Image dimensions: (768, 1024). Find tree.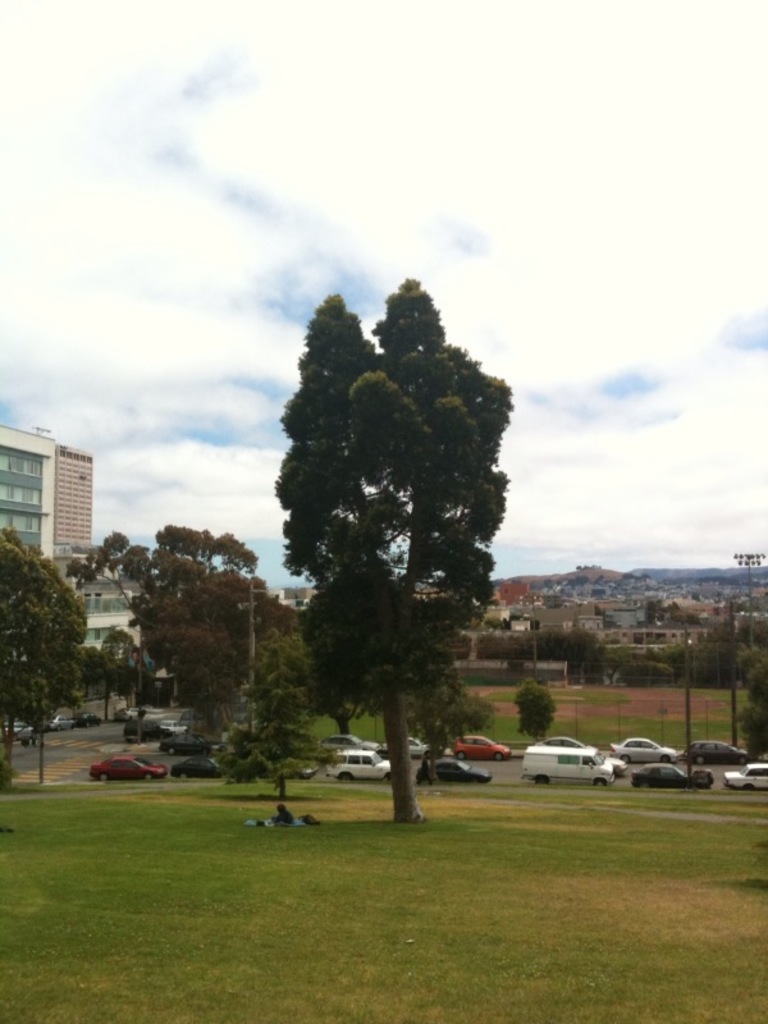
x1=0, y1=527, x2=93, y2=791.
